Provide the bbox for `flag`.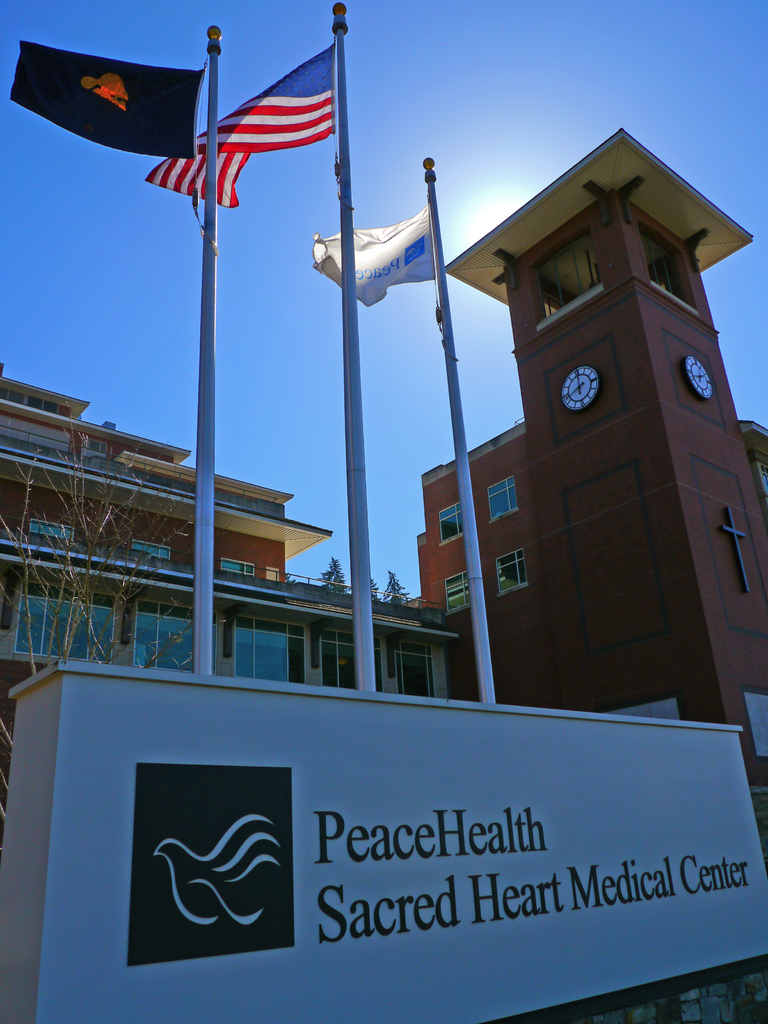
left=6, top=38, right=205, bottom=162.
